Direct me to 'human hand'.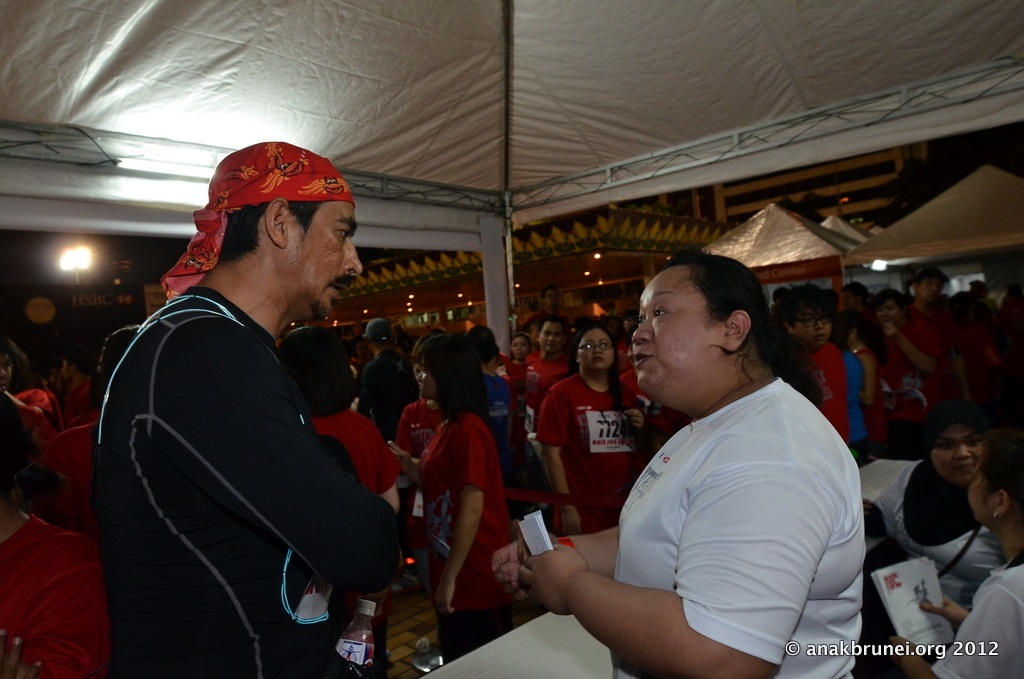
Direction: {"x1": 882, "y1": 636, "x2": 917, "y2": 678}.
